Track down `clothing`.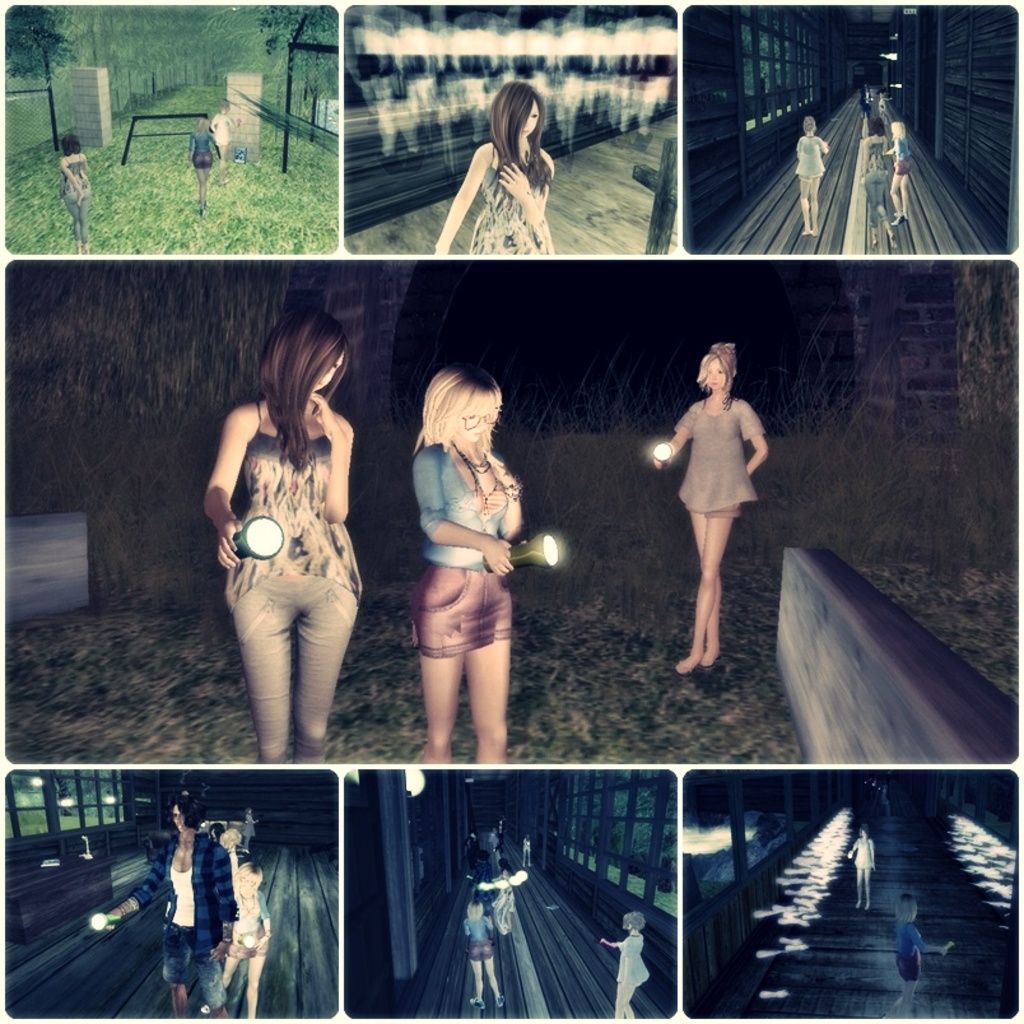
Tracked to [797,132,821,190].
